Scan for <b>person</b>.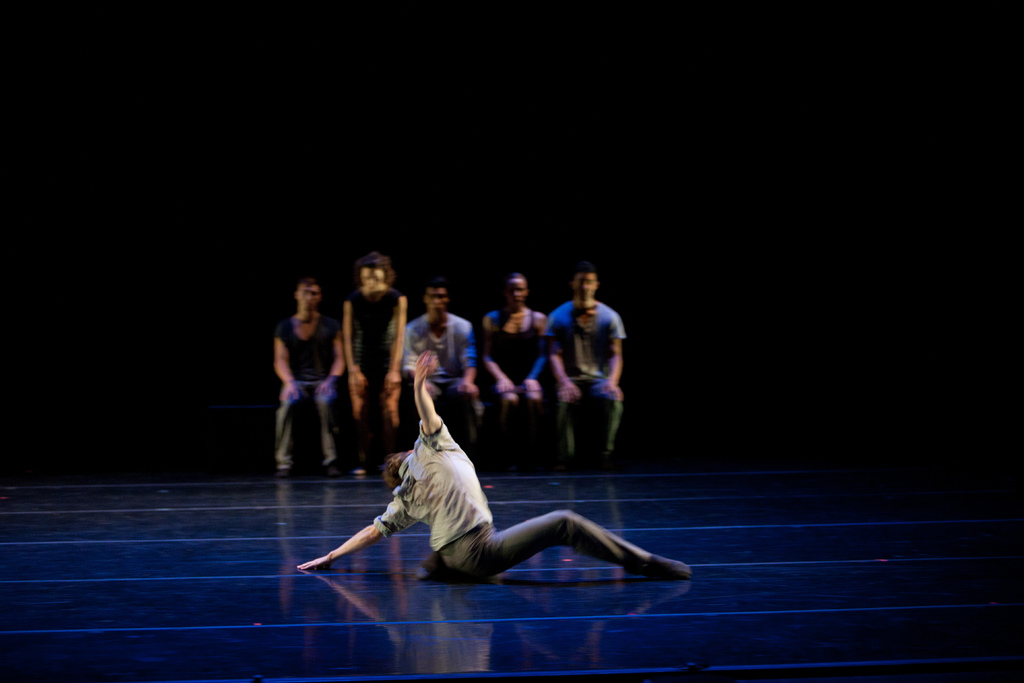
Scan result: detection(342, 250, 408, 477).
